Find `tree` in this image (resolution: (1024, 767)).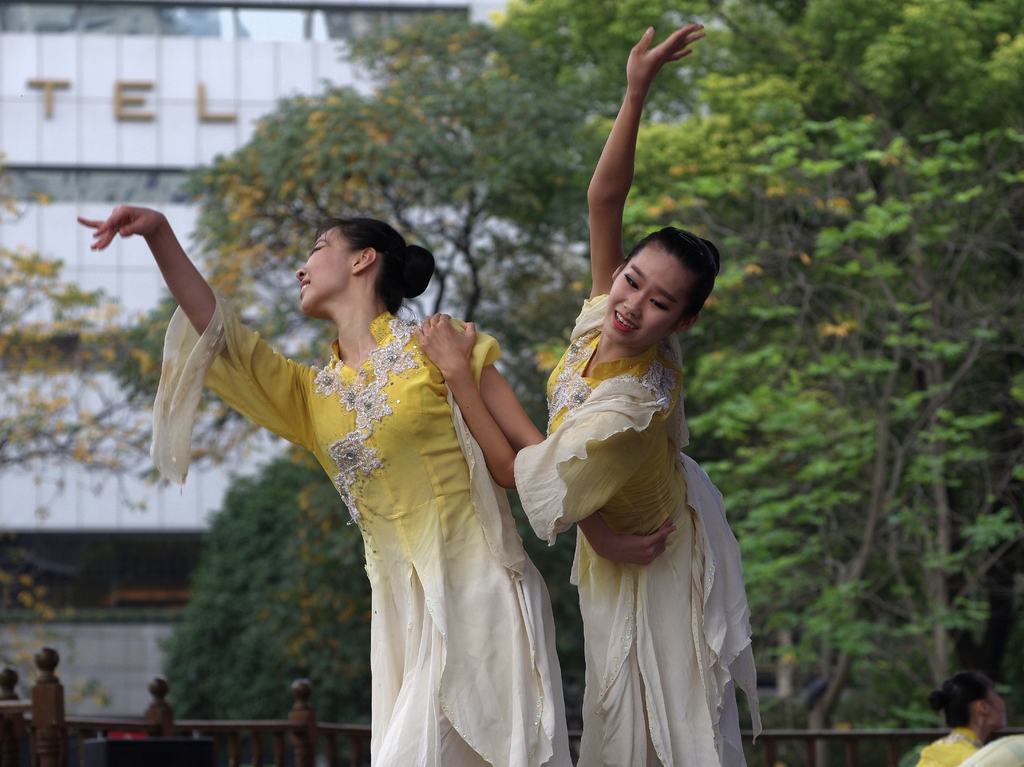
bbox=(0, 139, 294, 683).
